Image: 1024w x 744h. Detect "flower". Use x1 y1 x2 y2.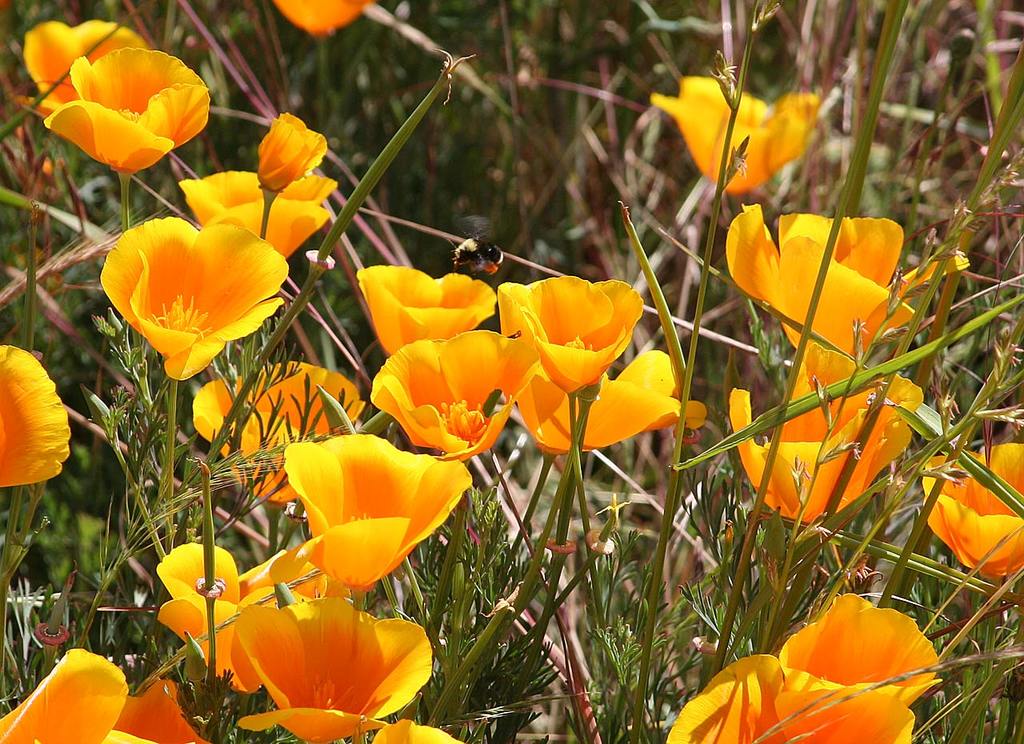
729 336 924 520.
